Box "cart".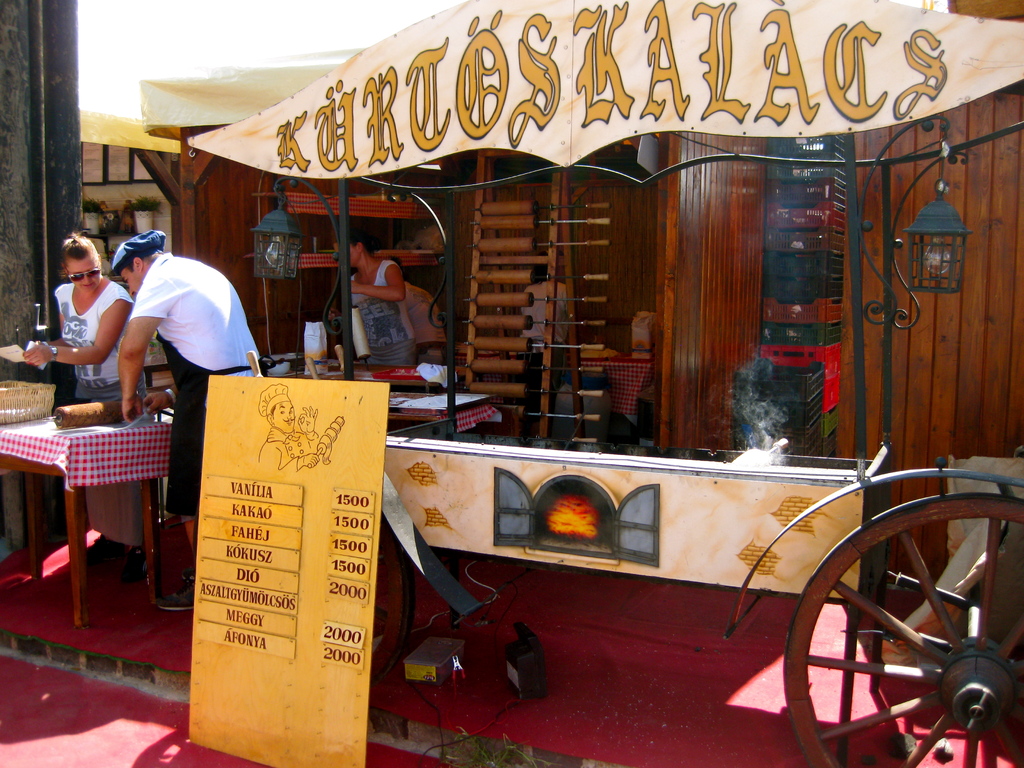
BBox(186, 0, 1023, 767).
